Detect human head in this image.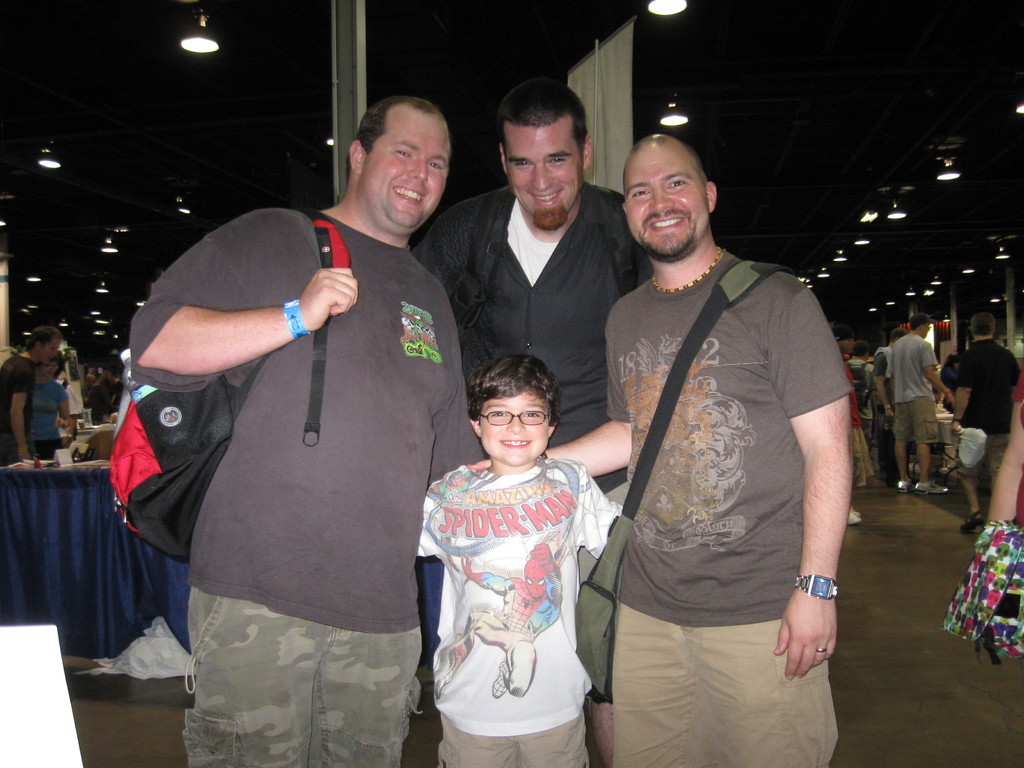
Detection: [467,353,559,467].
